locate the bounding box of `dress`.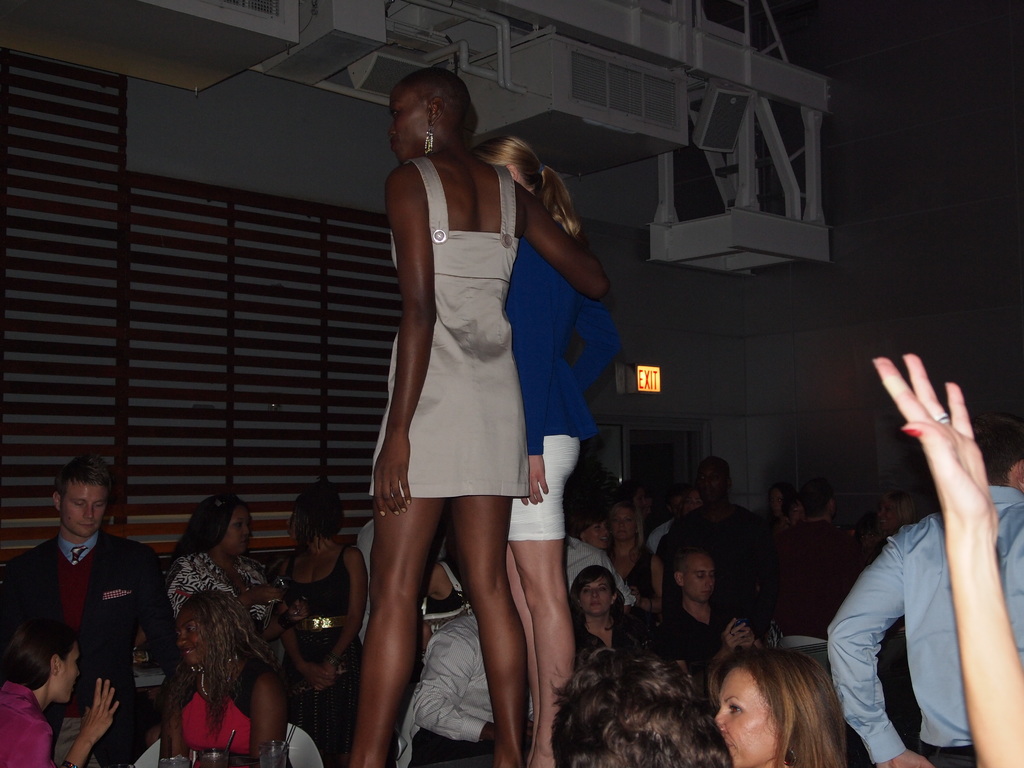
Bounding box: bbox=(276, 548, 363, 767).
